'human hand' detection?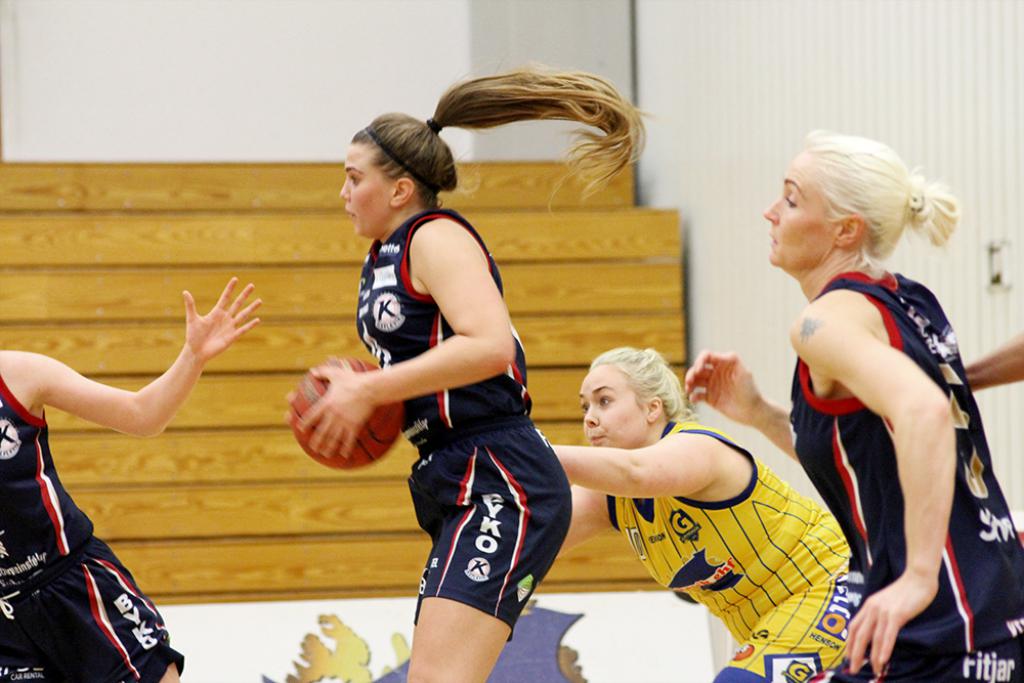
682/347/763/425
